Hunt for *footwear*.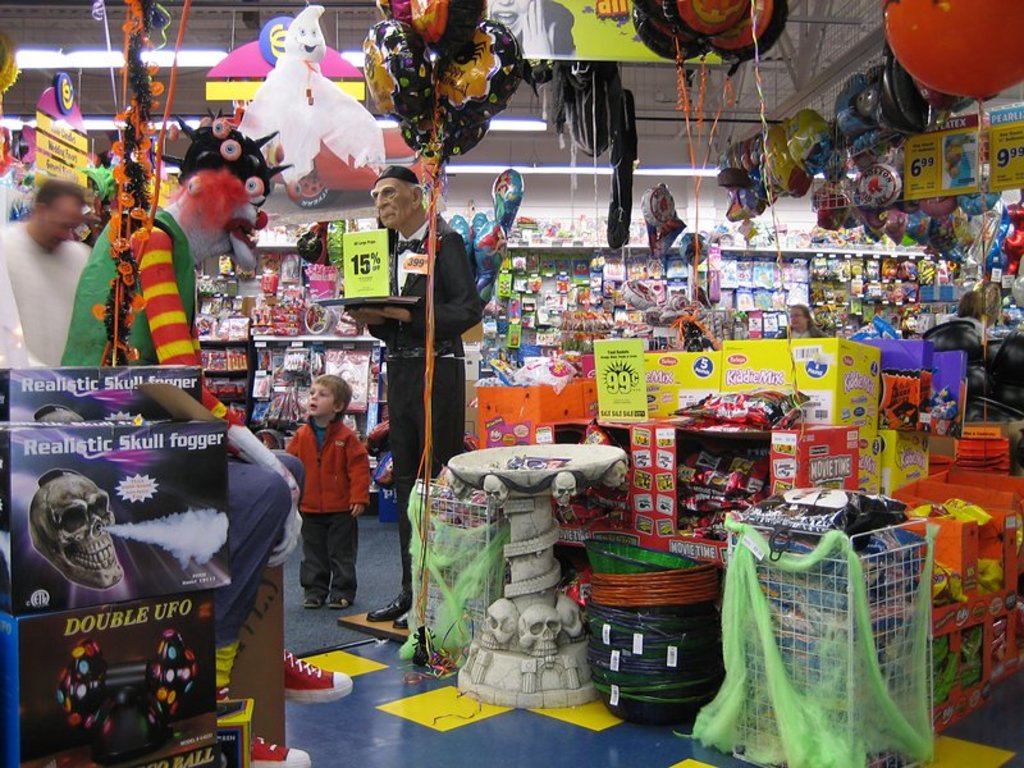
Hunted down at bbox=[362, 588, 419, 620].
